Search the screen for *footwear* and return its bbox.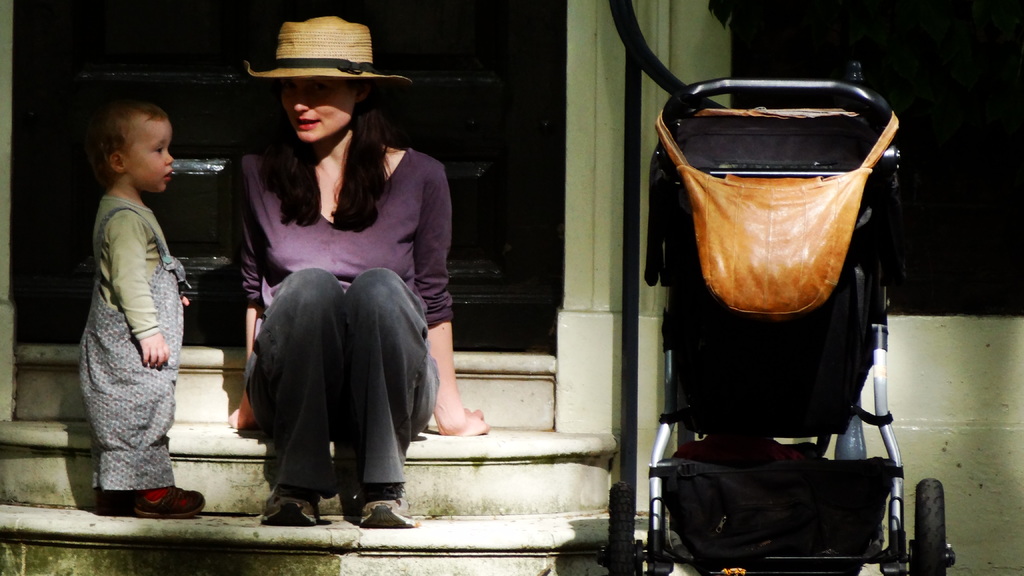
Found: 254 483 324 529.
